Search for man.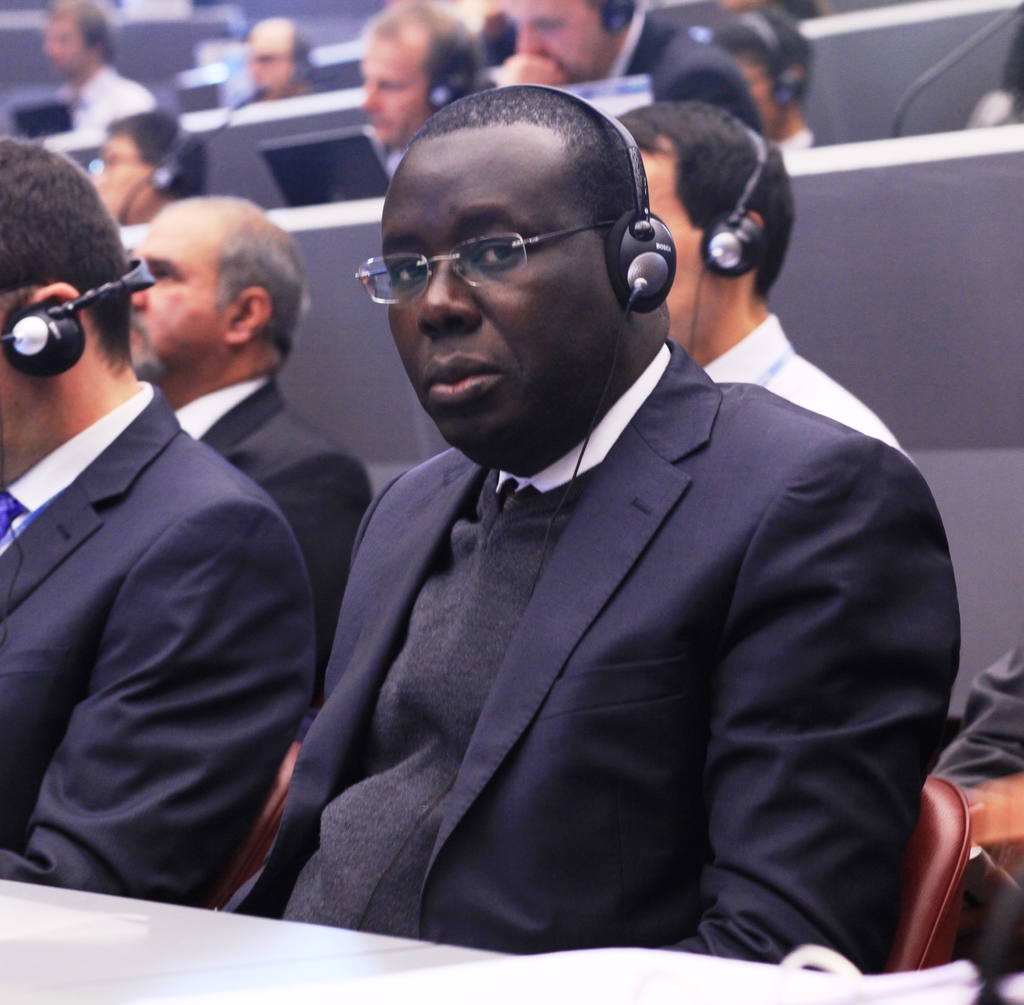
Found at detection(0, 128, 319, 923).
